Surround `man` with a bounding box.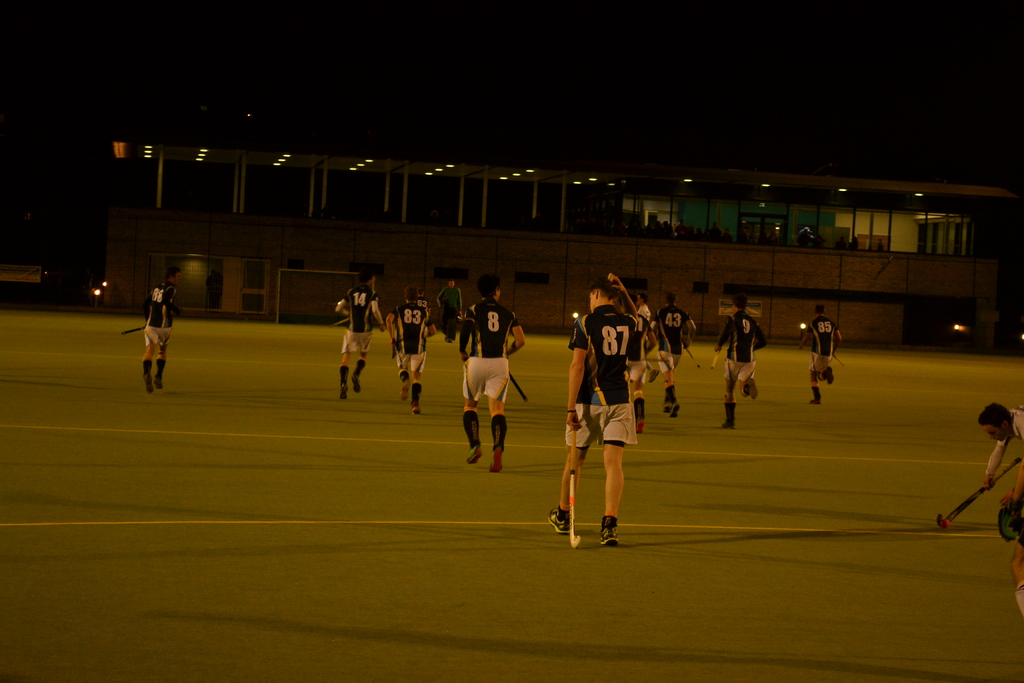
box=[385, 281, 432, 413].
